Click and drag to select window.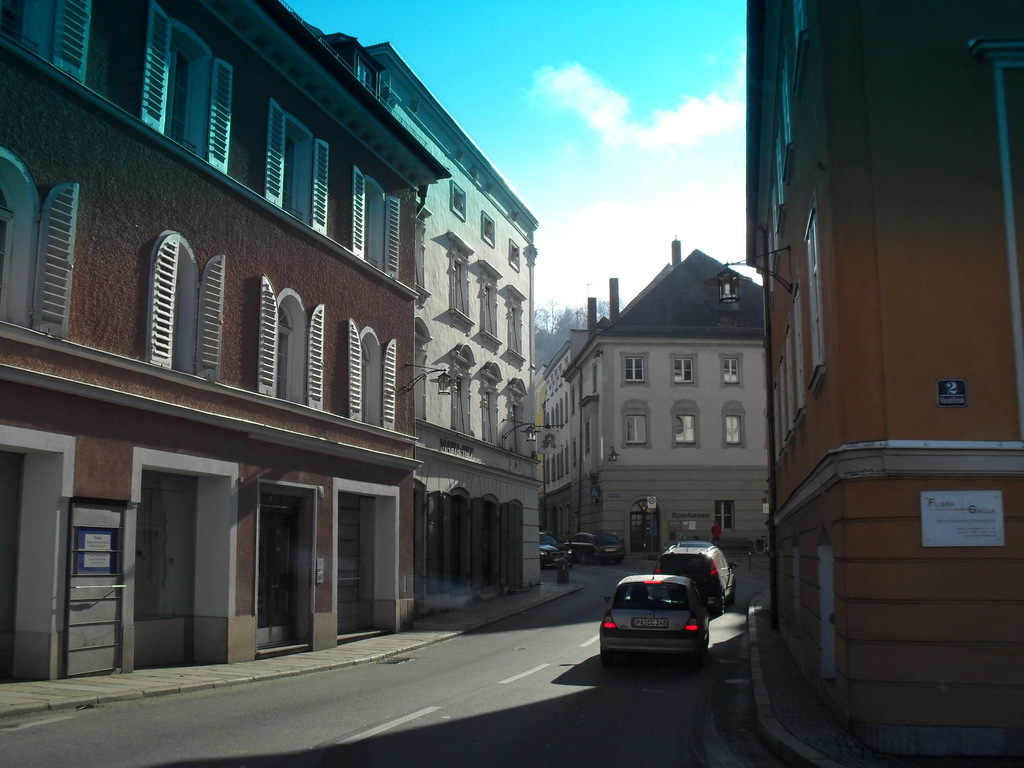
Selection: region(800, 201, 826, 397).
